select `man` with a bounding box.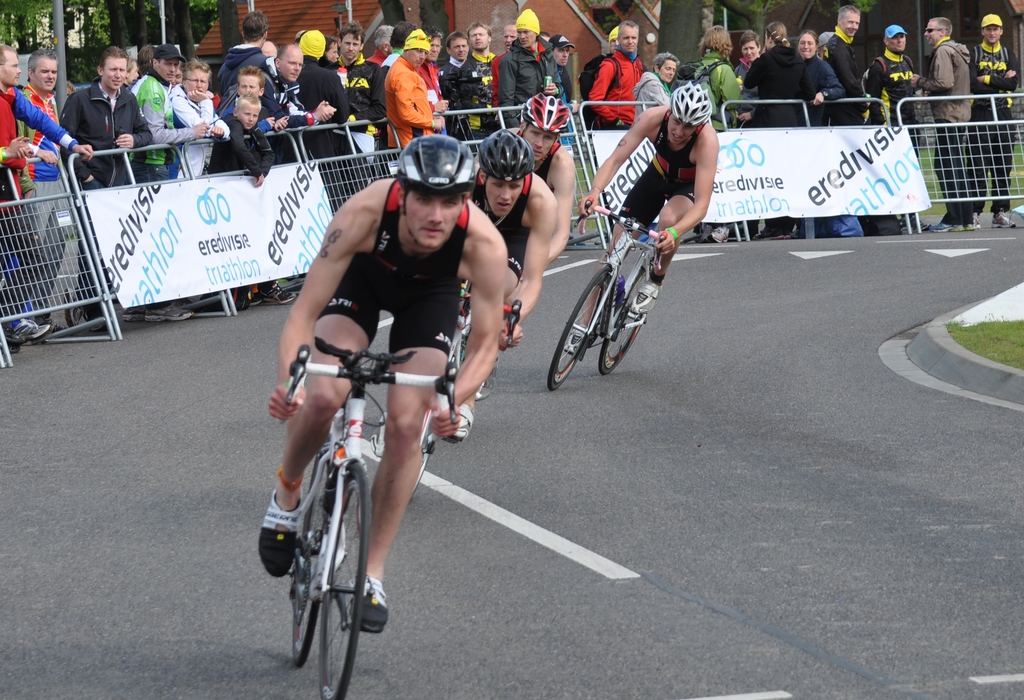
box(58, 45, 154, 322).
